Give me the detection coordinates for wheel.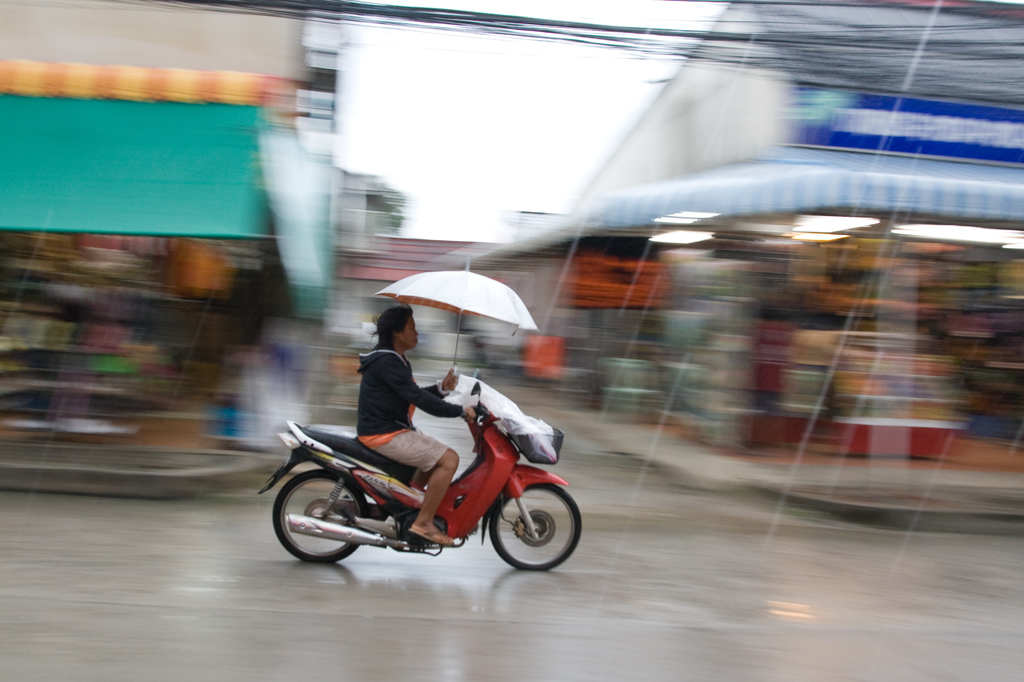
crop(272, 468, 368, 564).
